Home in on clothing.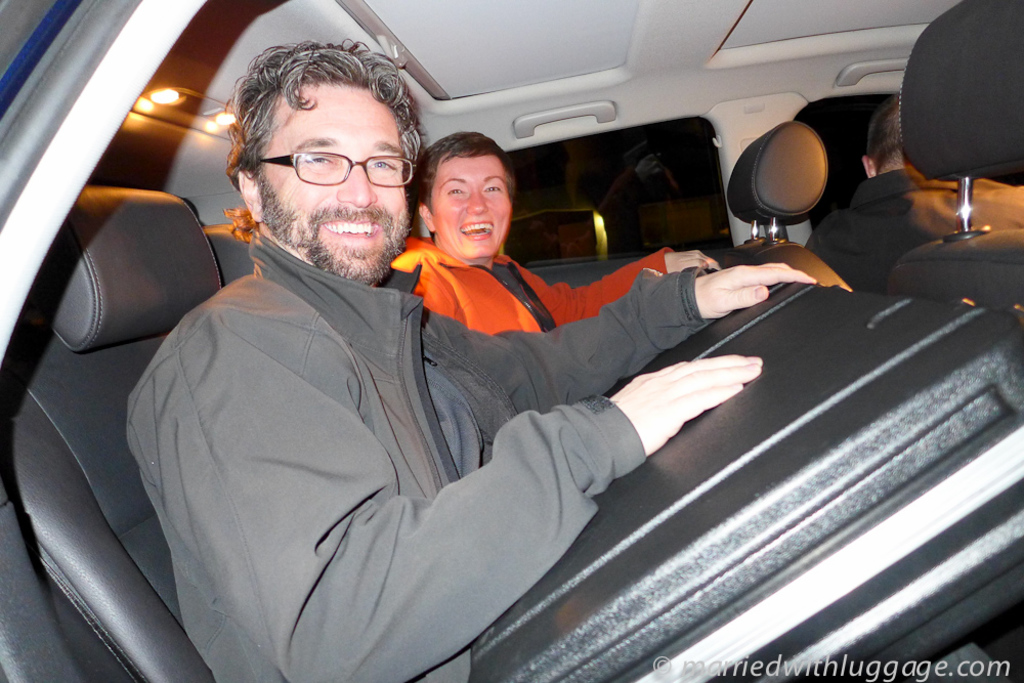
Homed in at bbox=[122, 130, 818, 660].
